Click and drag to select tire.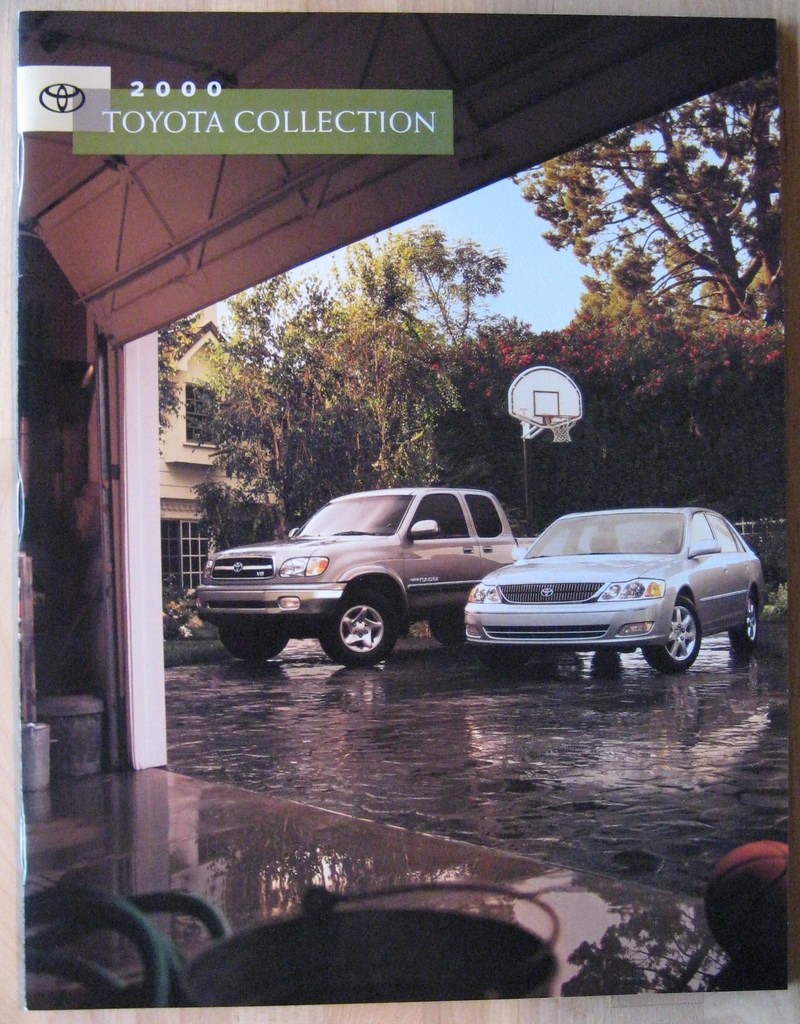
Selection: {"x1": 427, "y1": 606, "x2": 468, "y2": 646}.
